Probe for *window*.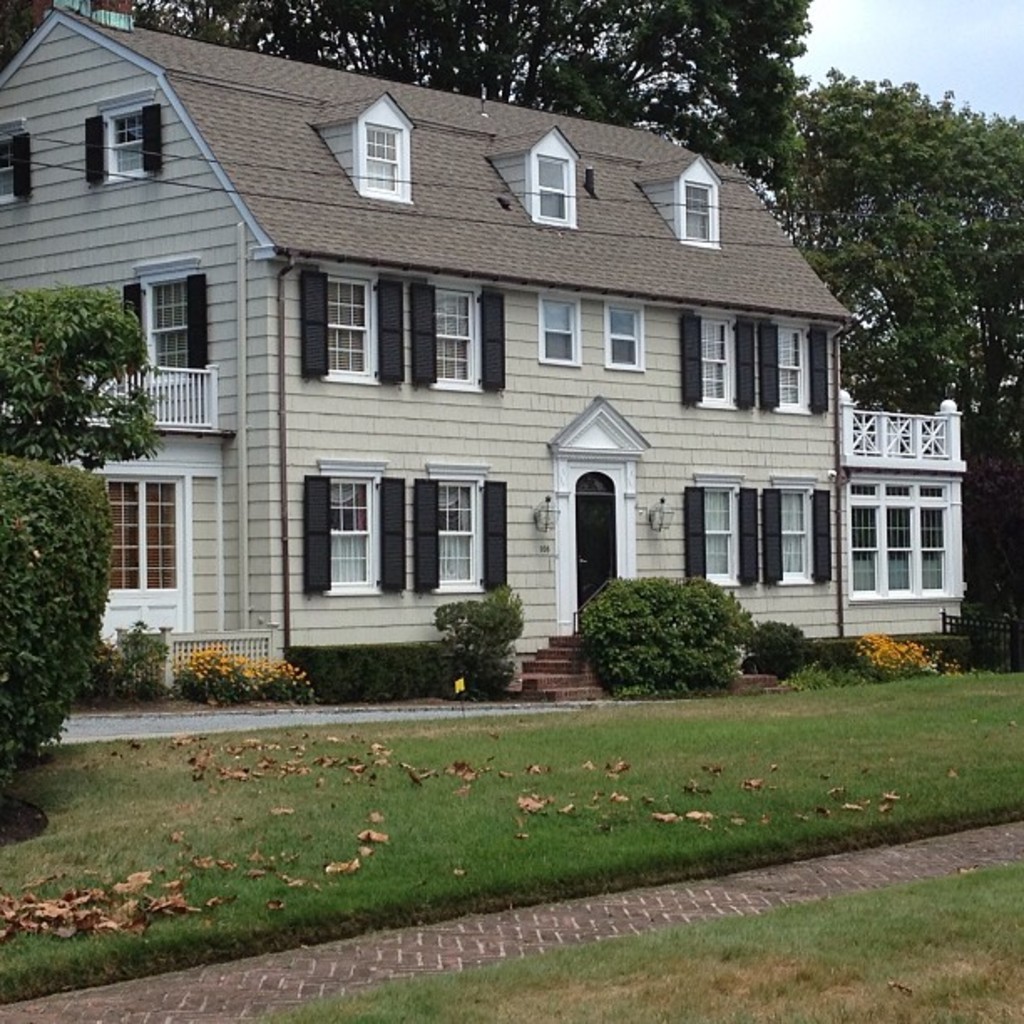
Probe result: bbox=(686, 176, 716, 244).
